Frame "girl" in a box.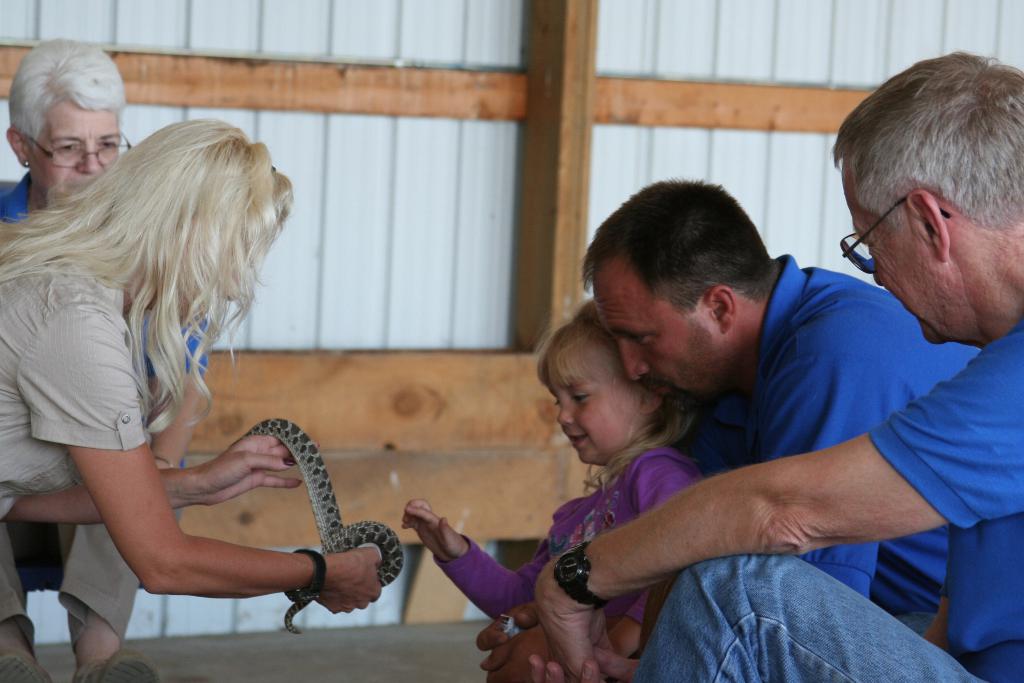
rect(399, 299, 720, 682).
